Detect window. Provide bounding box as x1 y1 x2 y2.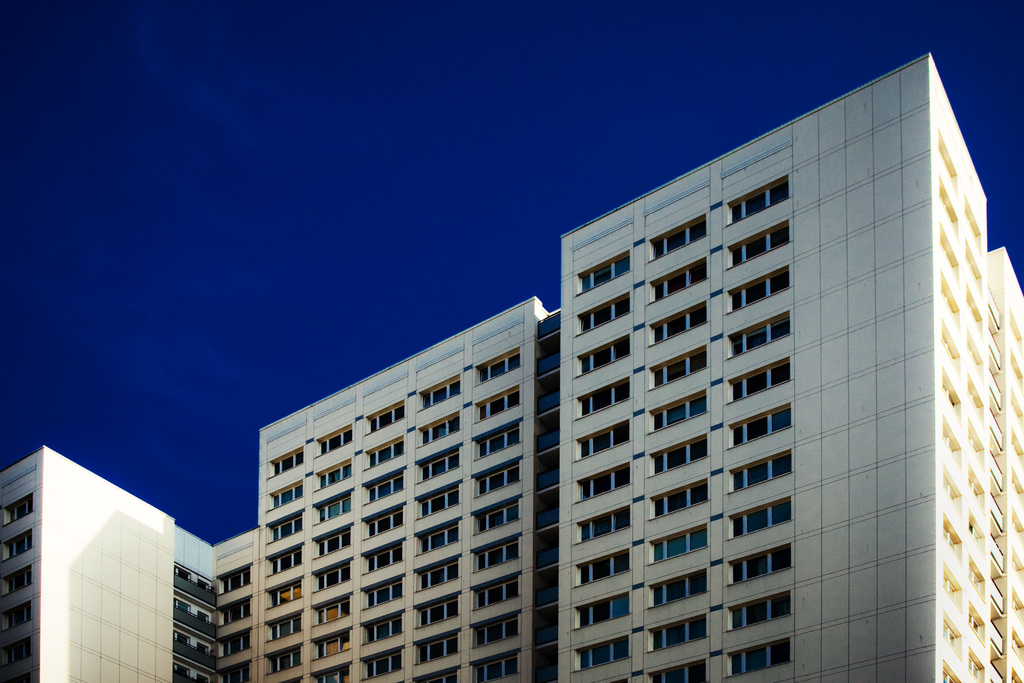
570 545 638 601.
